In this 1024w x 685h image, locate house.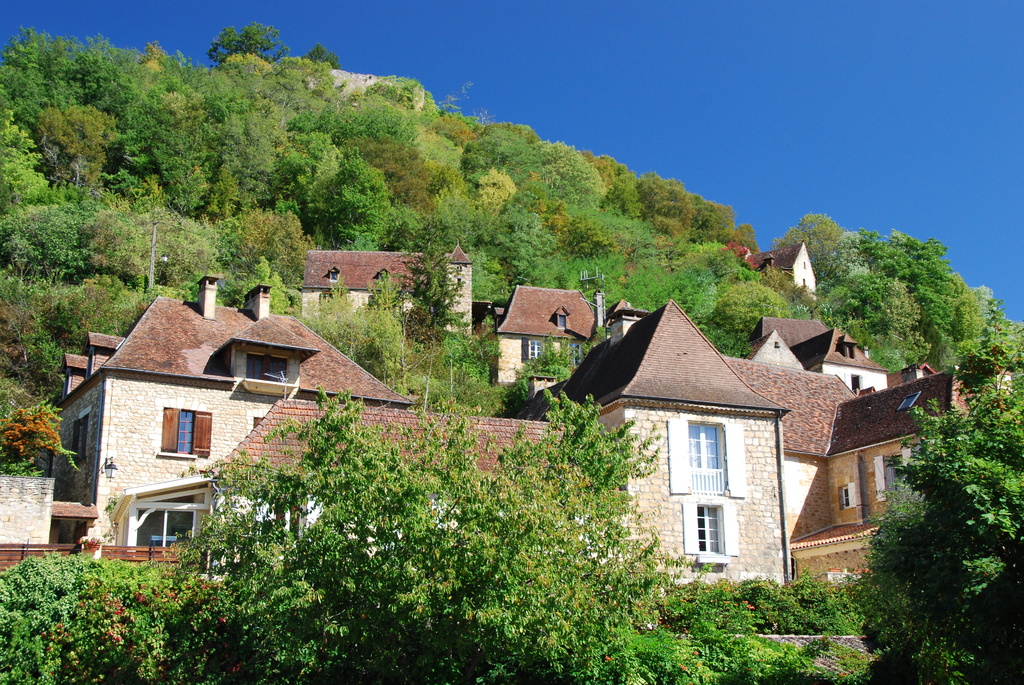
Bounding box: 740:238:831:303.
